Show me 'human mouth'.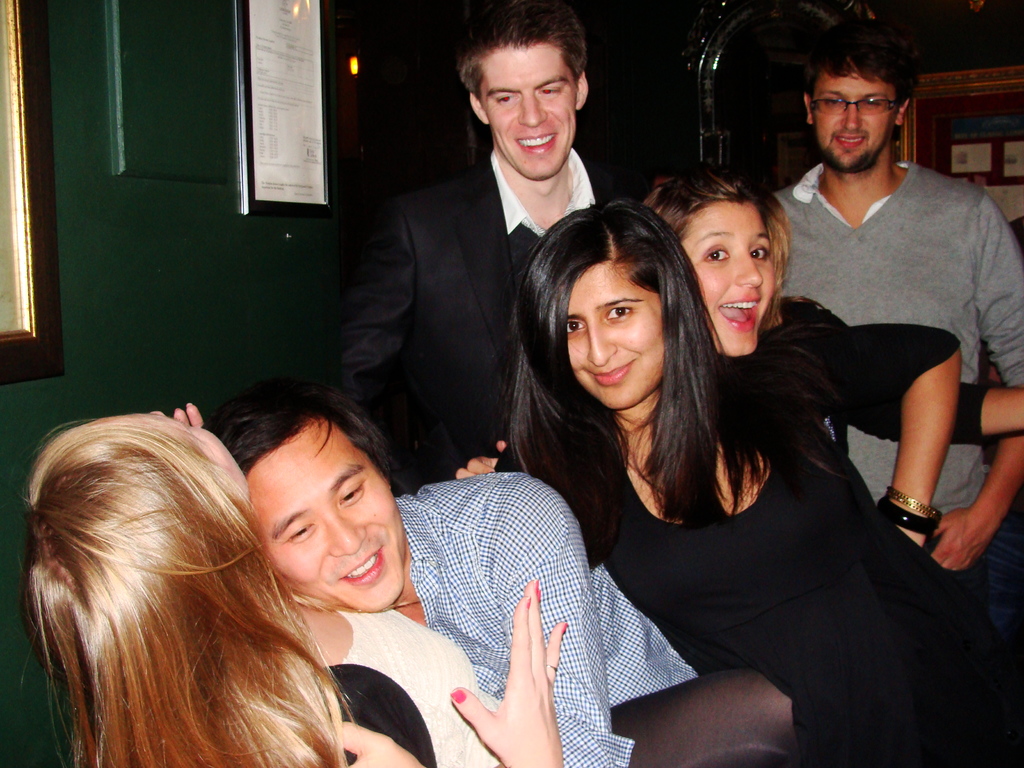
'human mouth' is here: detection(337, 543, 380, 580).
